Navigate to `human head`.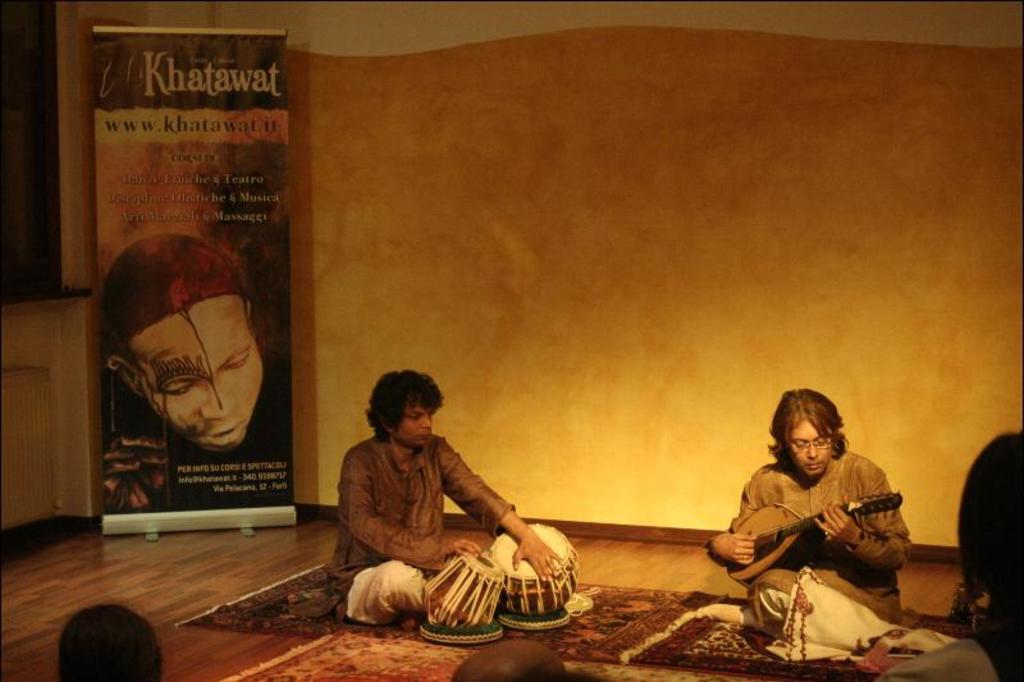
Navigation target: x1=364 y1=371 x2=442 y2=448.
